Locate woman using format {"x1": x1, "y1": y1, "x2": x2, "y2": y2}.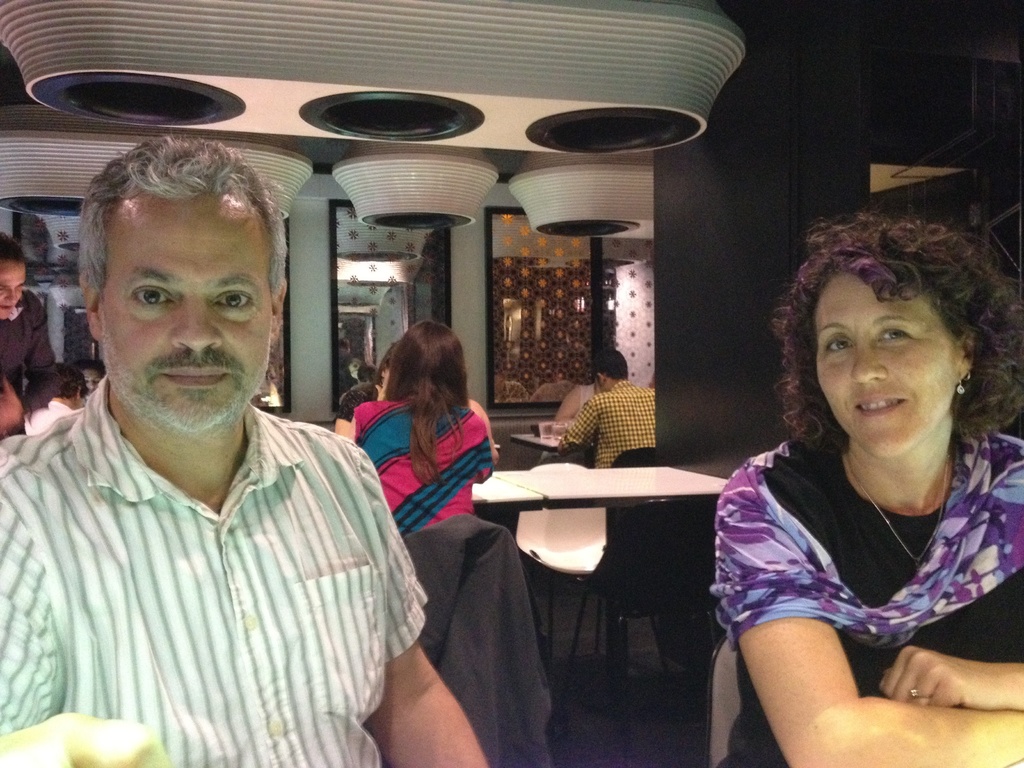
{"x1": 333, "y1": 340, "x2": 399, "y2": 438}.
